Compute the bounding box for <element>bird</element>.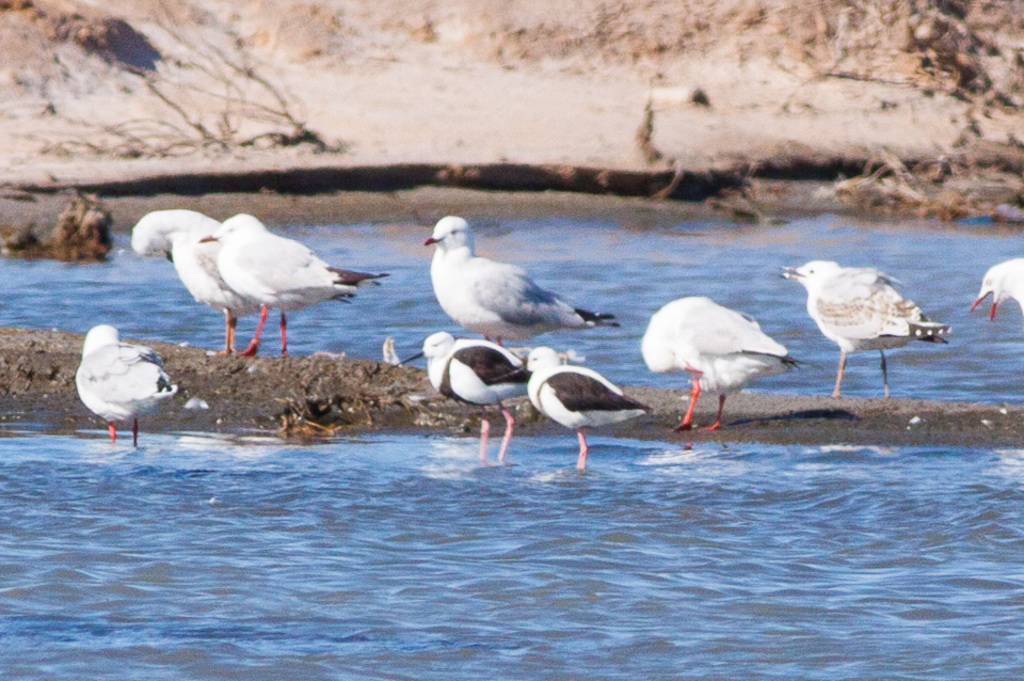
bbox=(130, 207, 261, 362).
